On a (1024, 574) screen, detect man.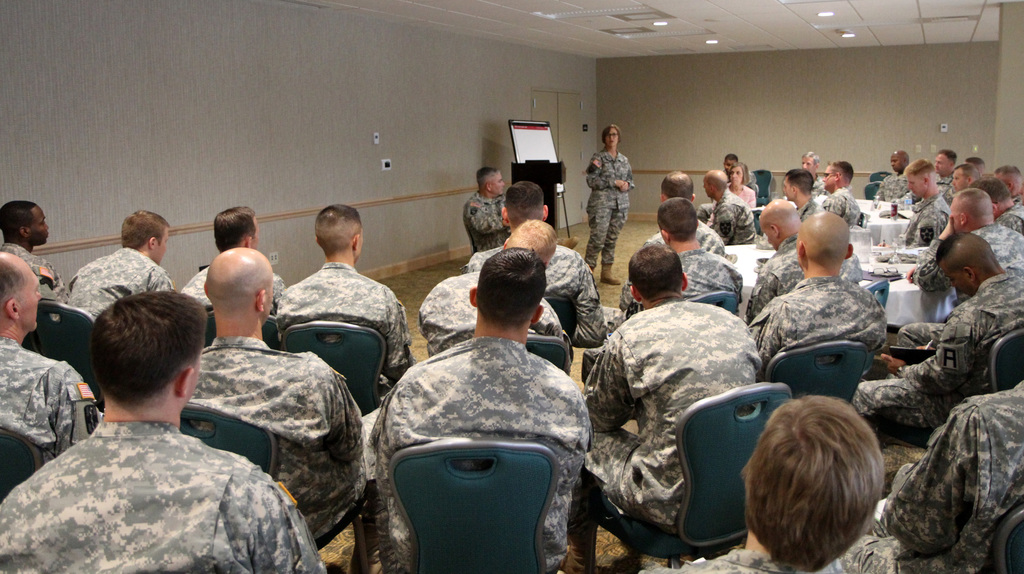
Rect(12, 302, 312, 557).
